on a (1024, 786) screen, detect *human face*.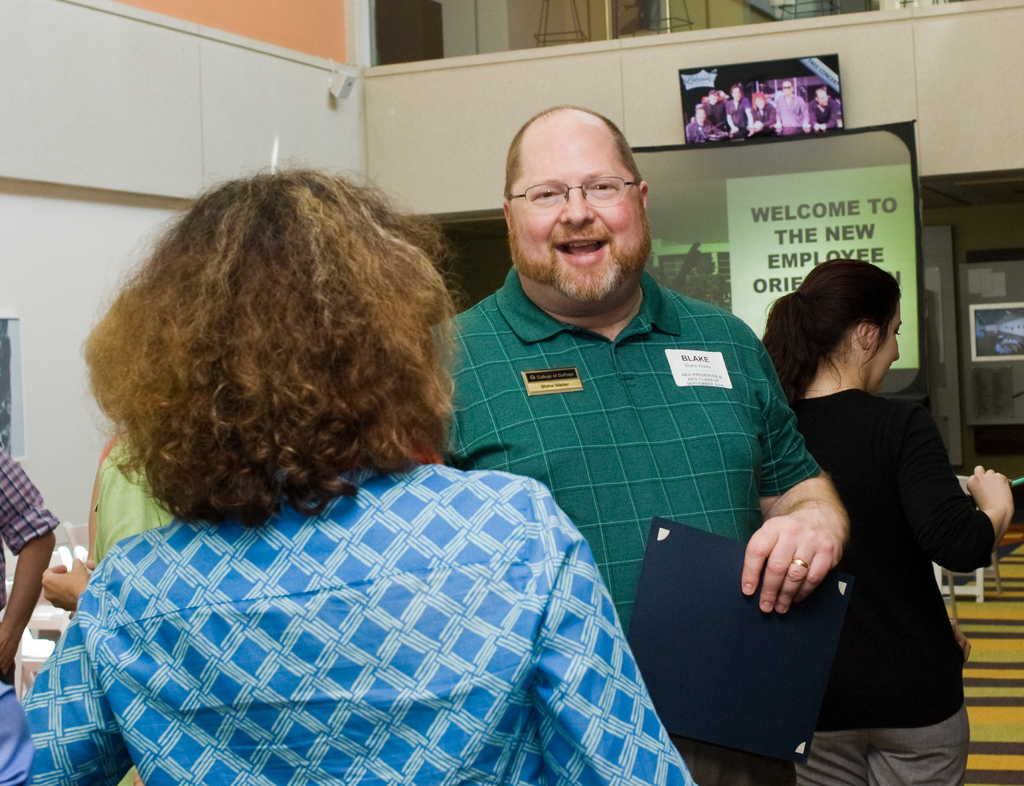
<region>872, 306, 899, 393</region>.
